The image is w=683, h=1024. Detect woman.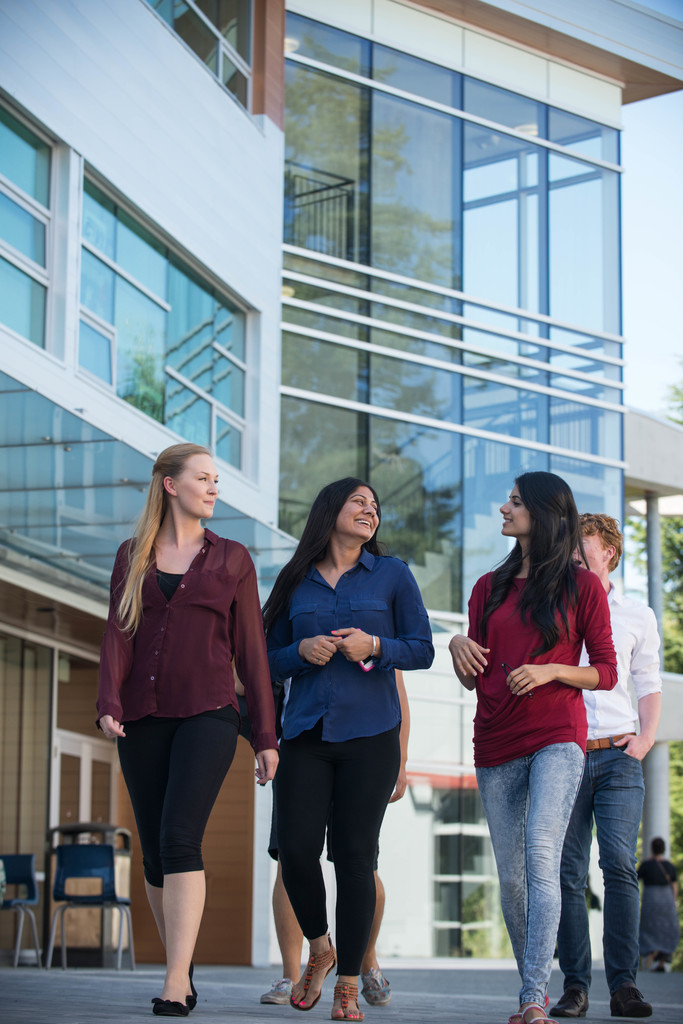
Detection: box(95, 442, 291, 1009).
